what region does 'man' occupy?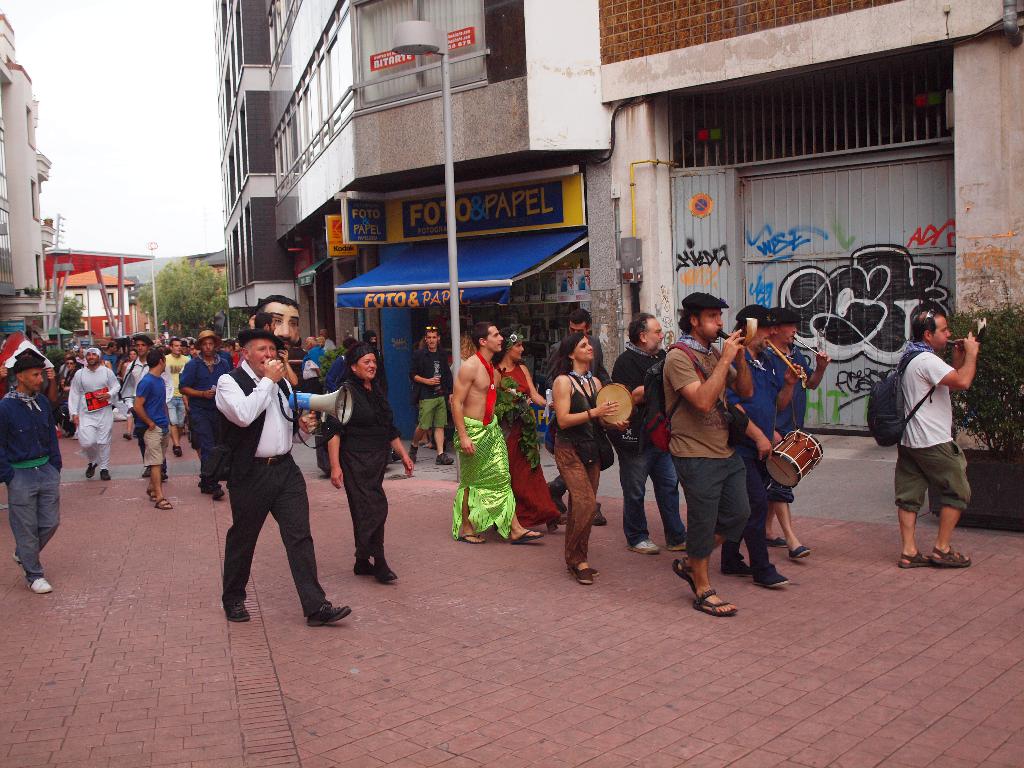
box=[0, 360, 66, 595].
